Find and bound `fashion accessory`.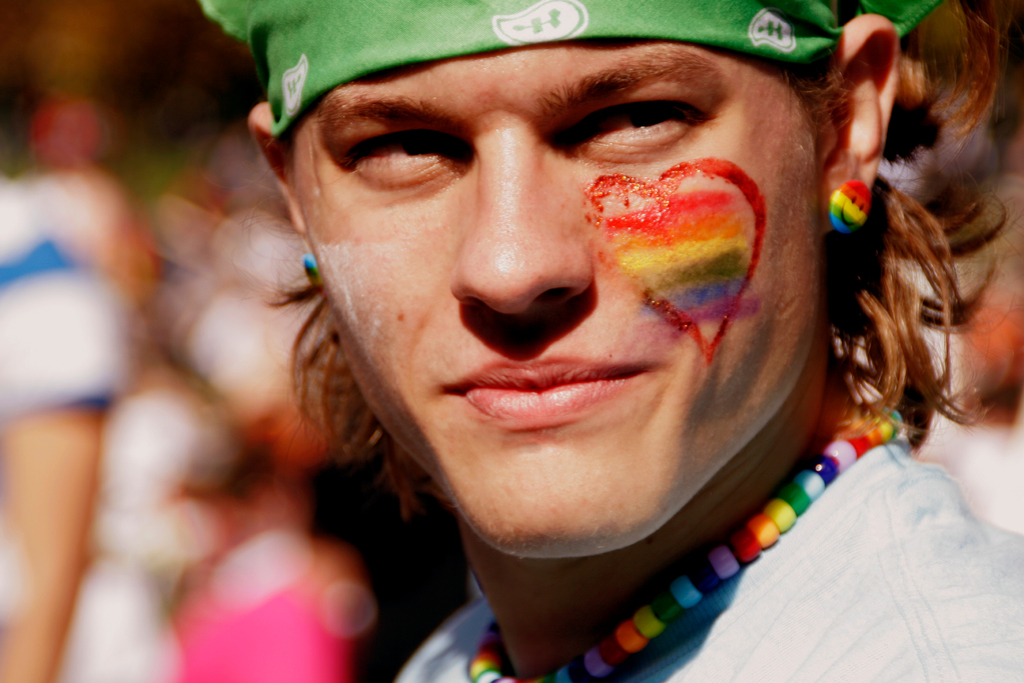
Bound: (828, 181, 872, 234).
